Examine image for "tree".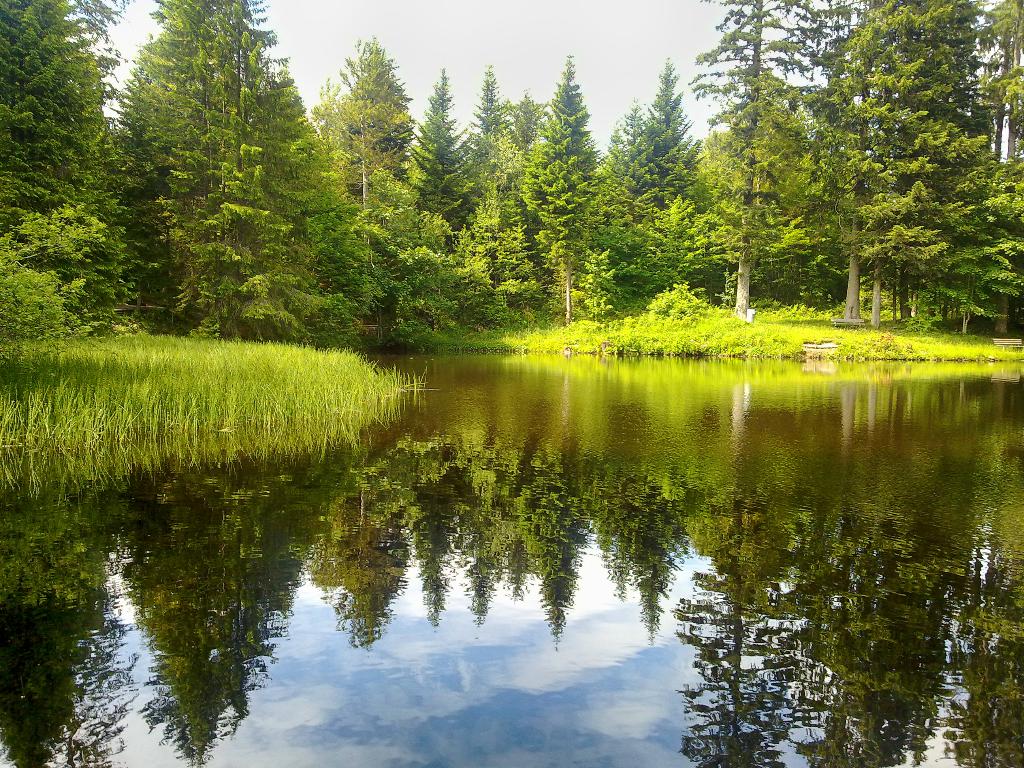
Examination result: x1=692 y1=0 x2=842 y2=311.
